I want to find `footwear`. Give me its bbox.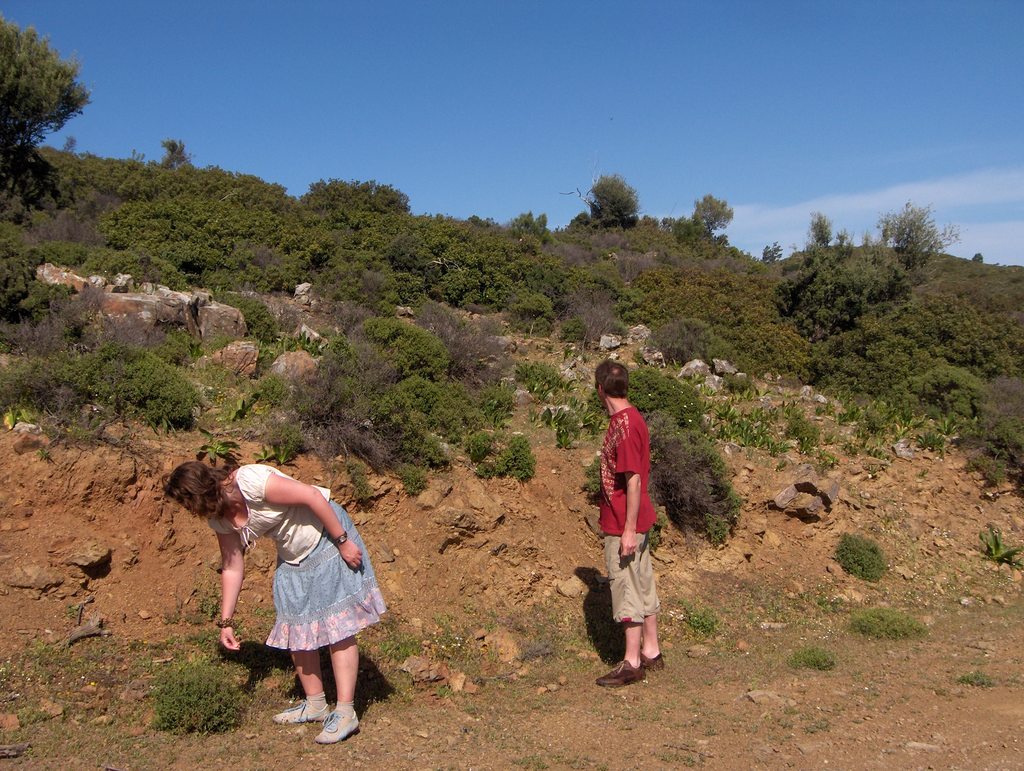
crop(273, 701, 330, 724).
